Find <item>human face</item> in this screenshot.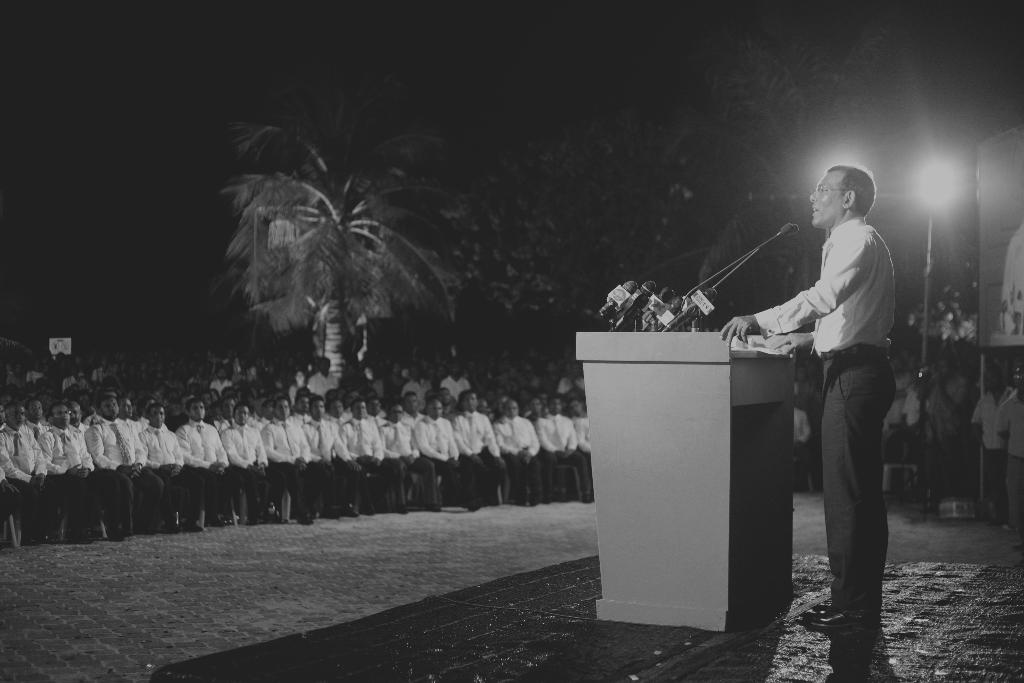
The bounding box for <item>human face</item> is 354, 402, 367, 419.
